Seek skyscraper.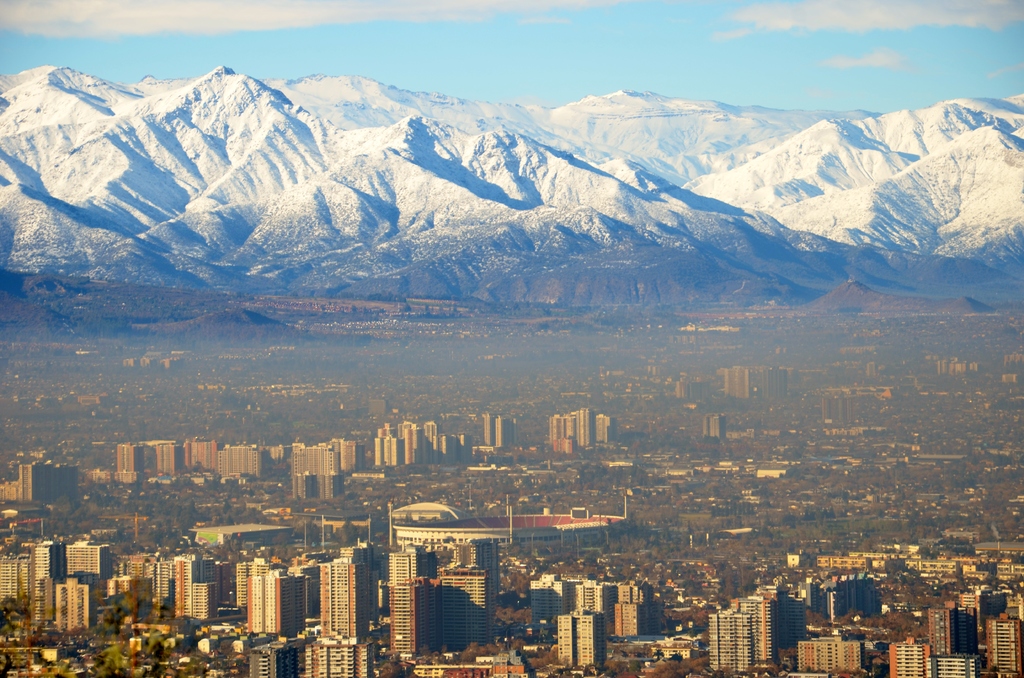
bbox=[547, 415, 570, 446].
